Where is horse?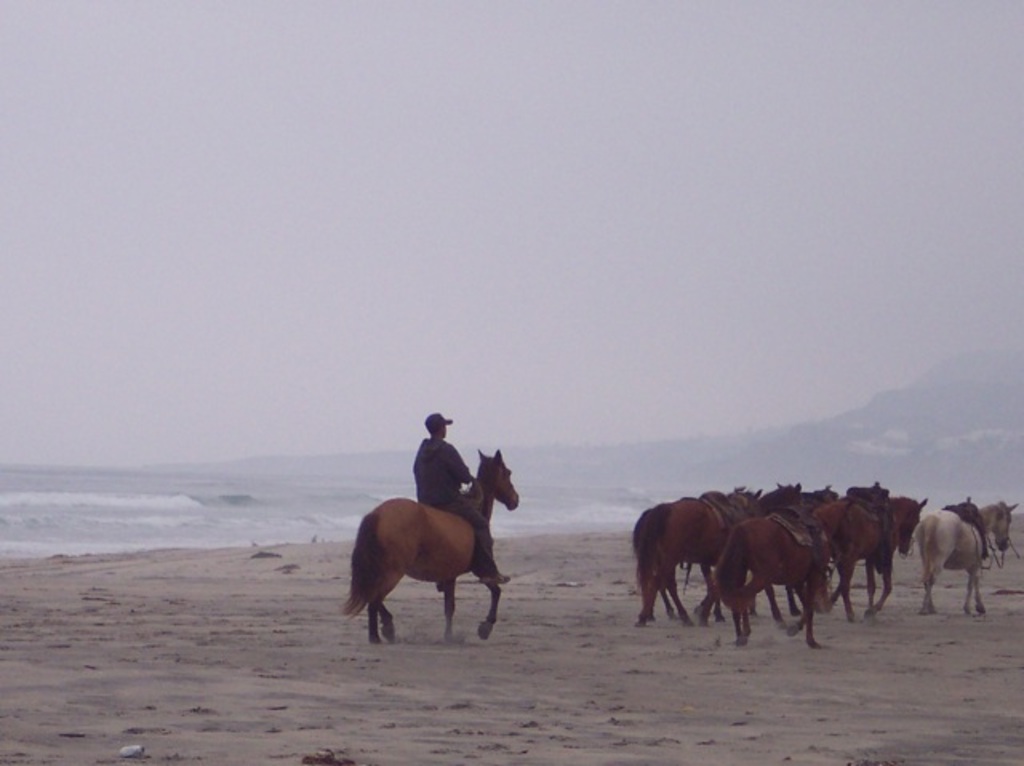
pyautogui.locateOnScreen(338, 449, 523, 648).
